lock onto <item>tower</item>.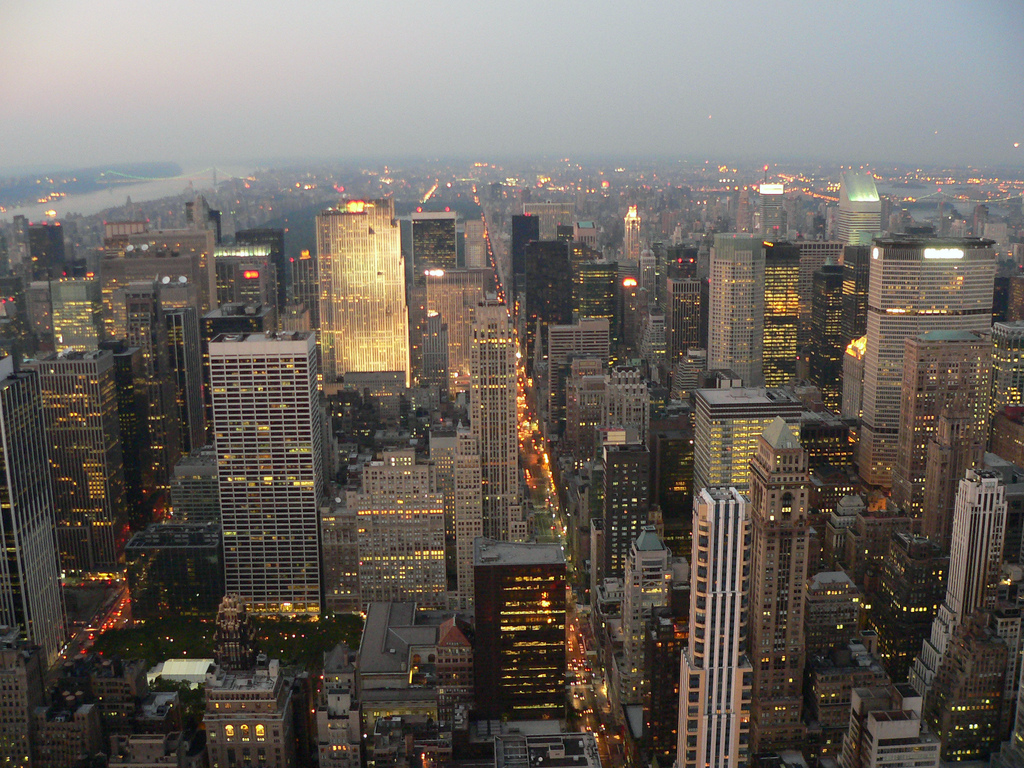
Locked: detection(760, 187, 787, 239).
